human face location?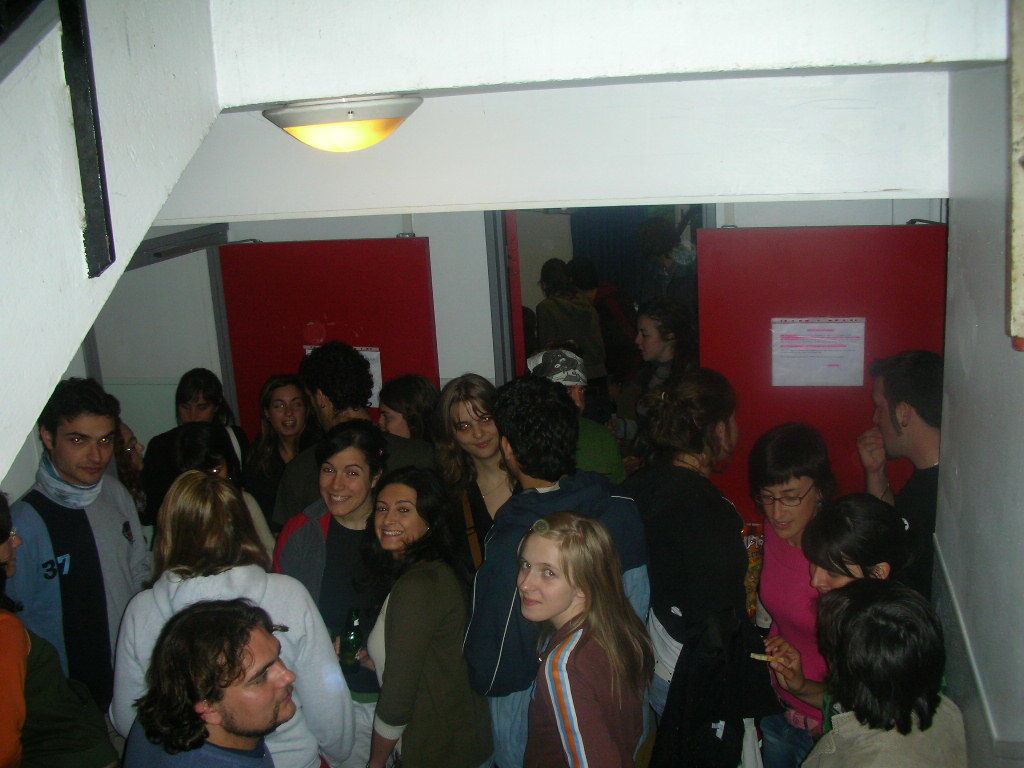
select_region(51, 415, 115, 482)
